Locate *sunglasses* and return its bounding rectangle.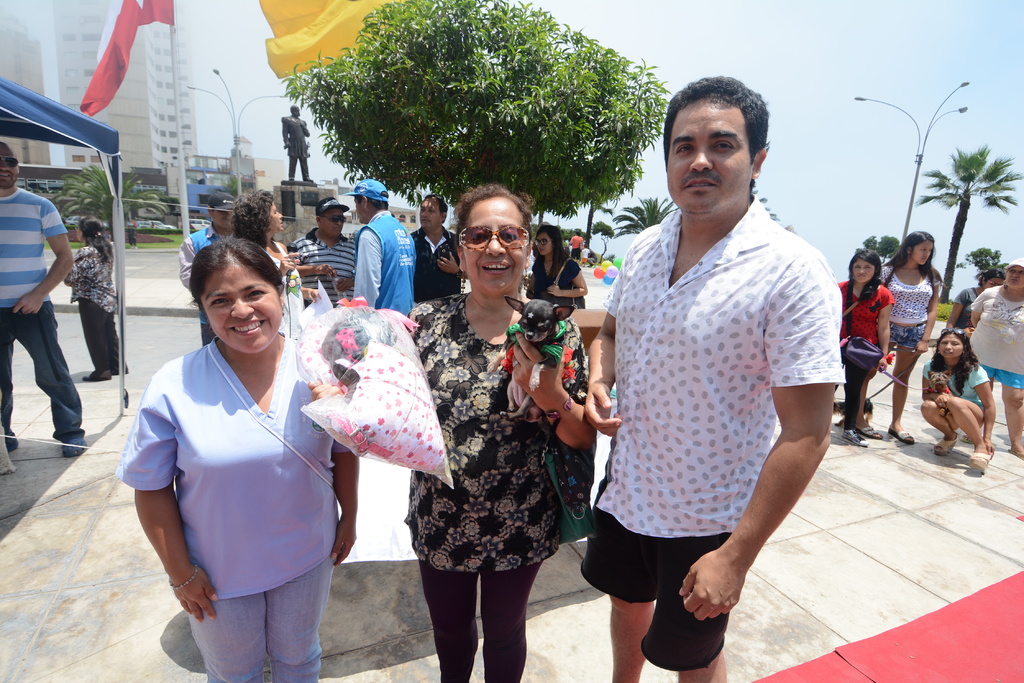
box=[318, 216, 344, 223].
